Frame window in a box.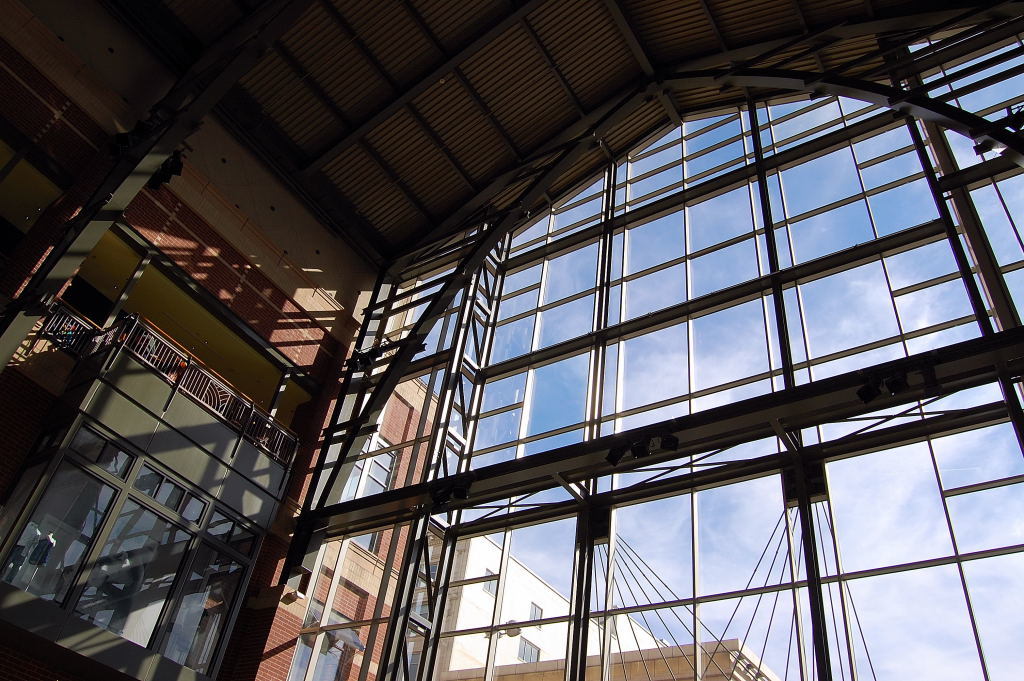
left=340, top=430, right=398, bottom=551.
